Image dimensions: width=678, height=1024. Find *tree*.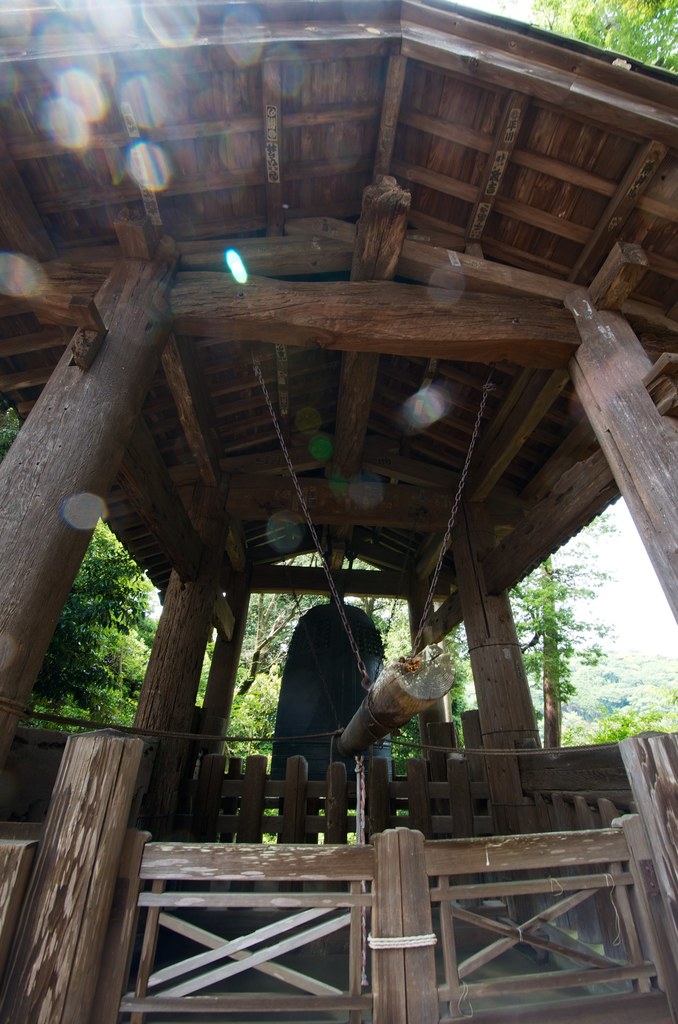
(528, 0, 677, 72).
